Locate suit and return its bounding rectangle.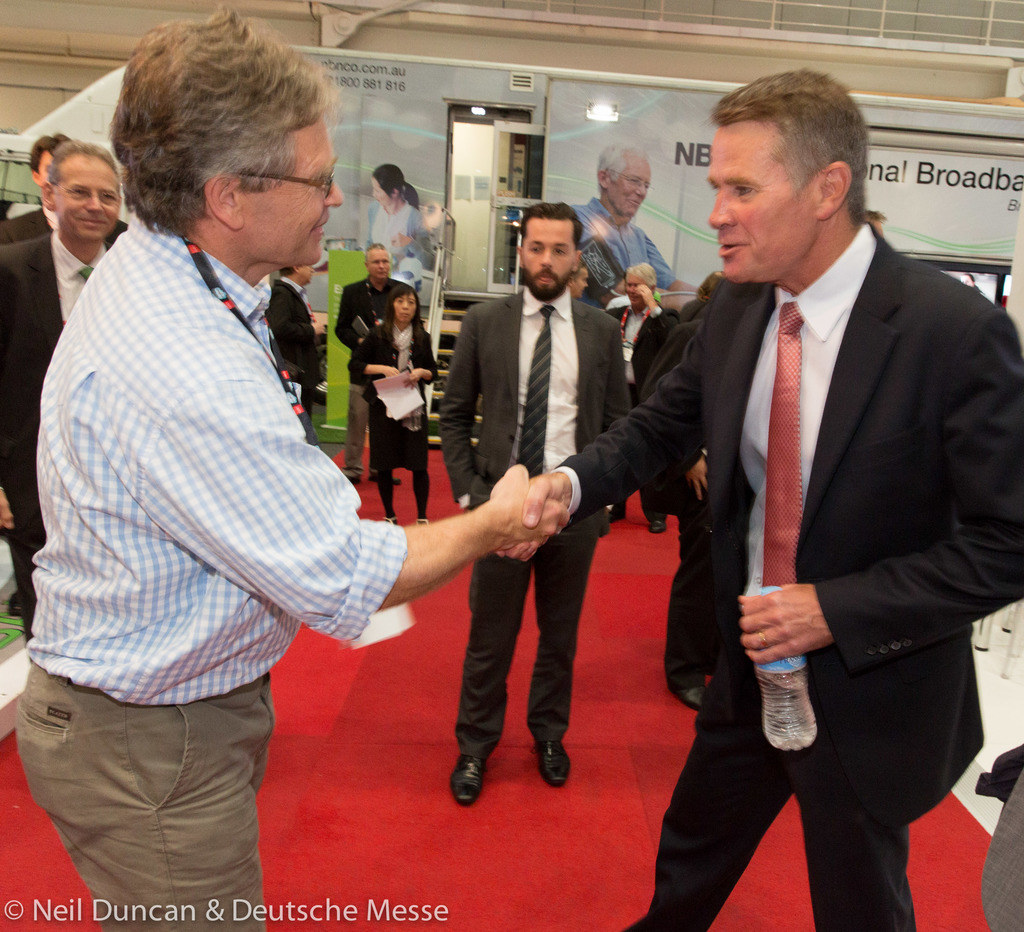
605:300:680:520.
